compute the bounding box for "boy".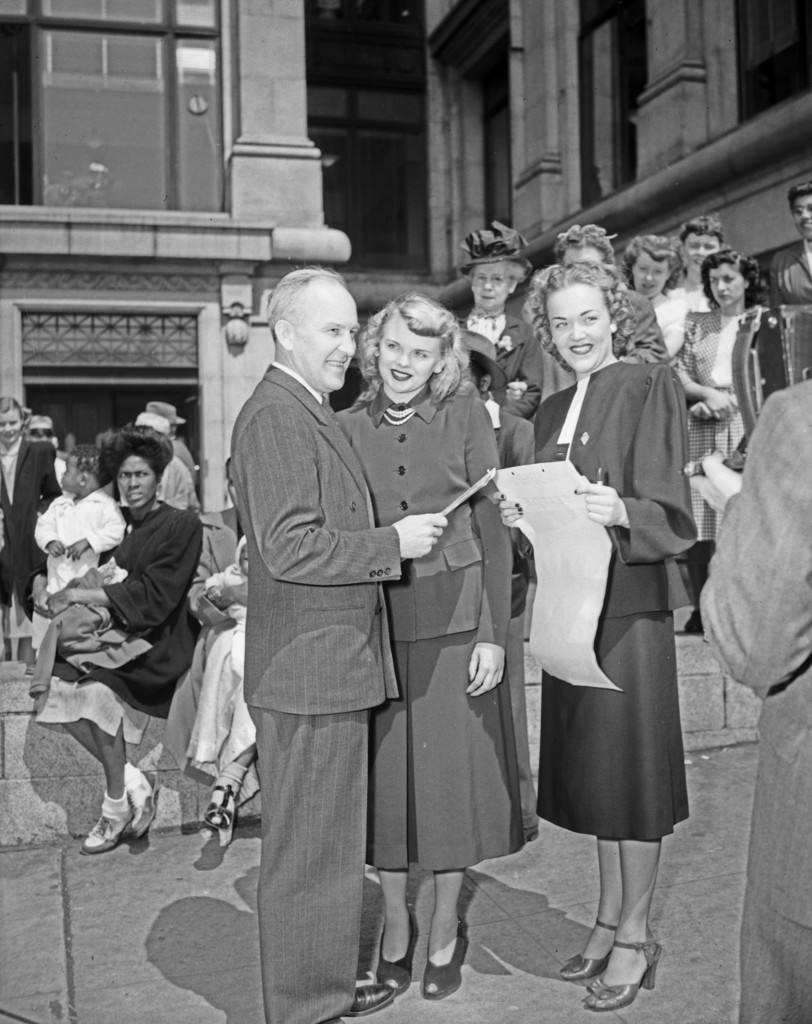
box(31, 443, 127, 593).
